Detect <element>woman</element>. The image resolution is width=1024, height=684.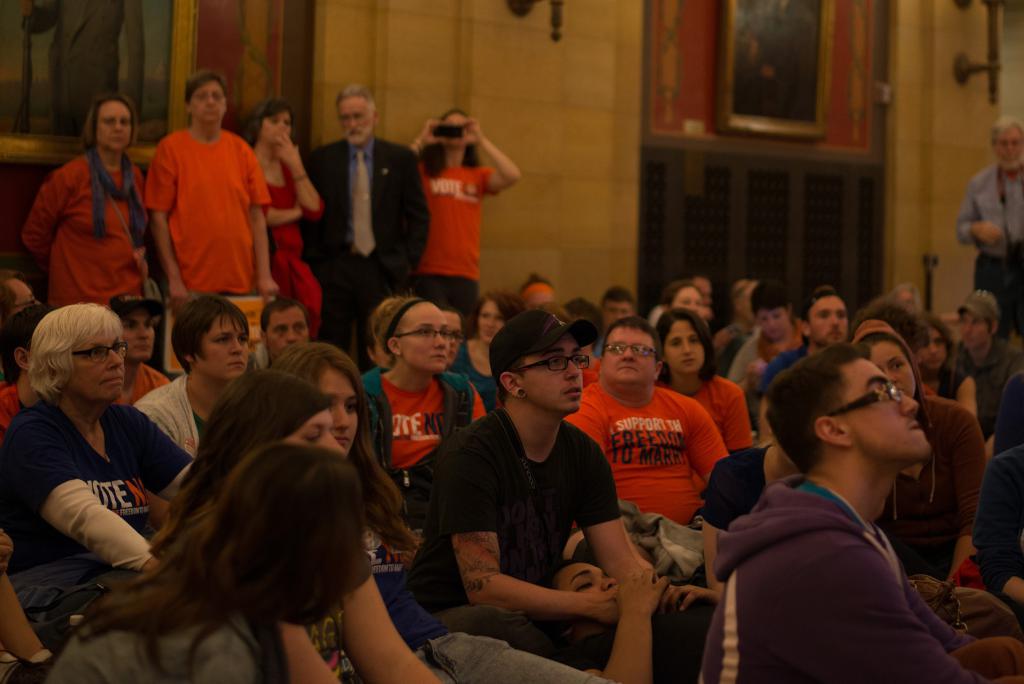
268, 332, 465, 683.
